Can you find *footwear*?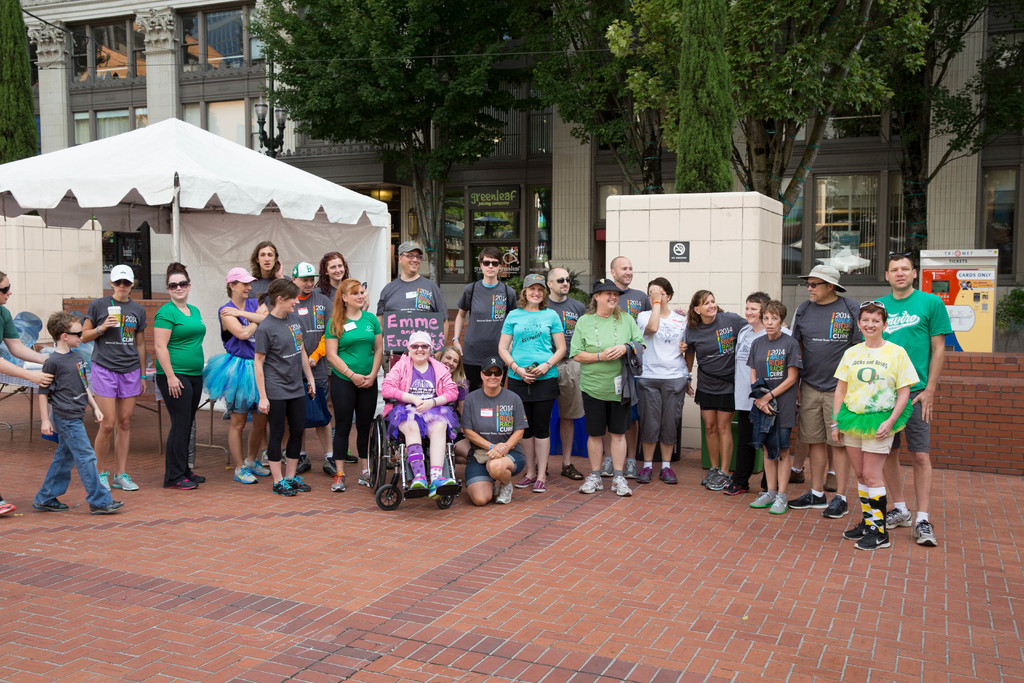
Yes, bounding box: select_region(287, 475, 309, 494).
